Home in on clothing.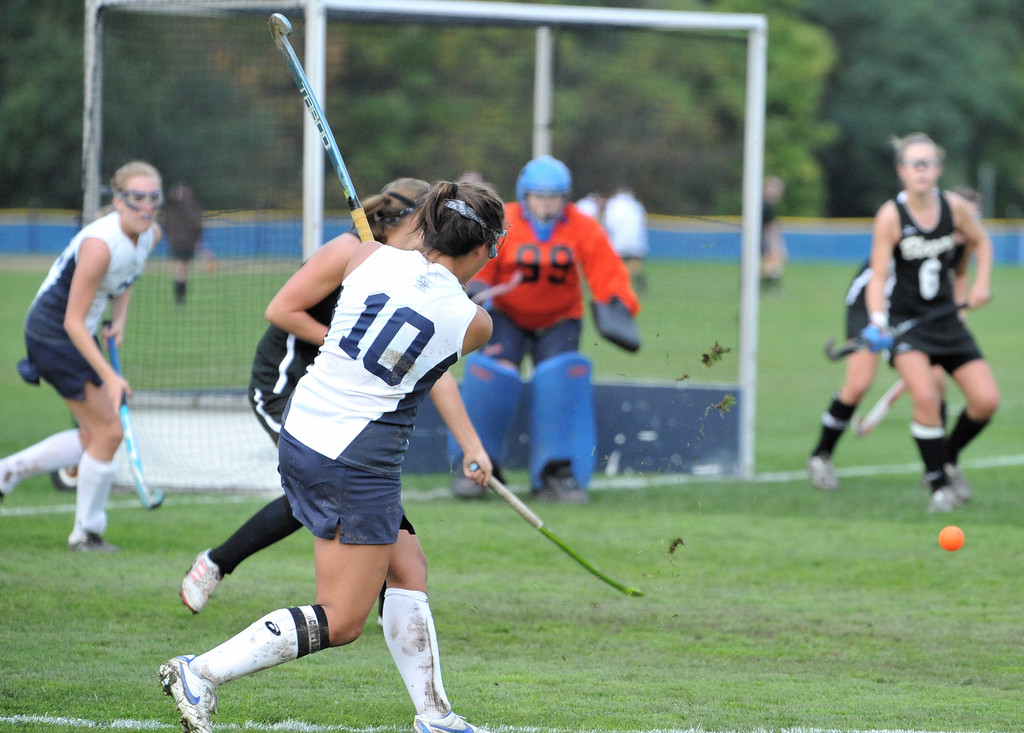
Homed in at select_region(241, 282, 346, 452).
